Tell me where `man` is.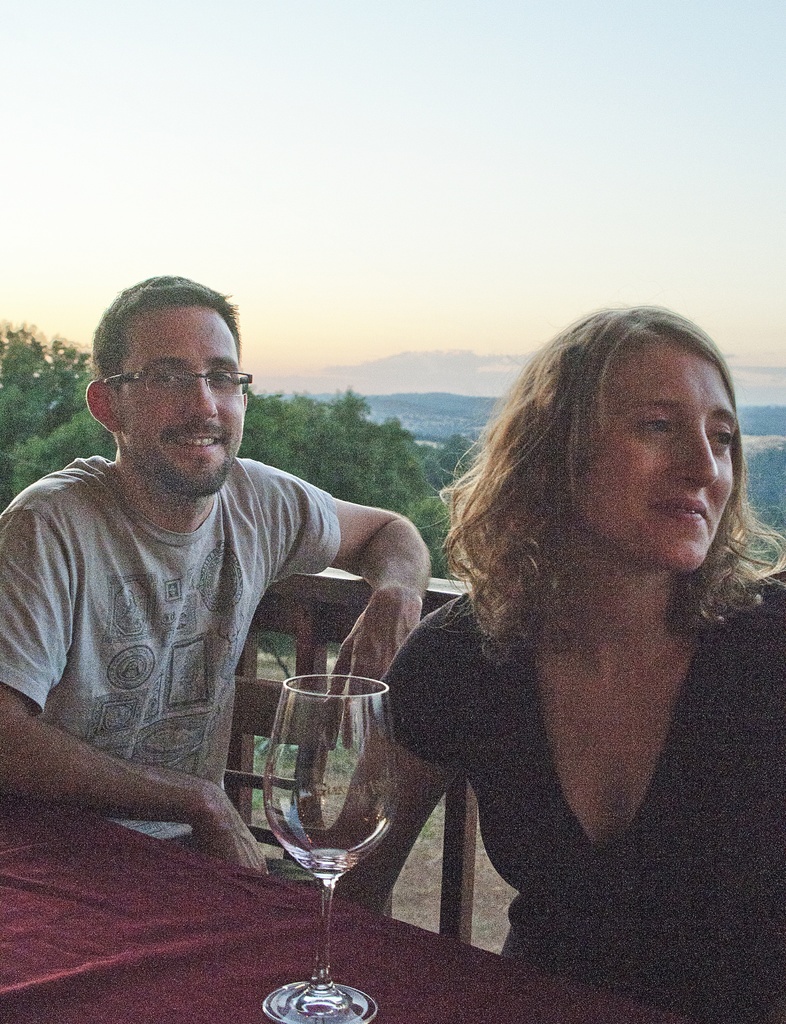
`man` is at <box>10,289,450,902</box>.
